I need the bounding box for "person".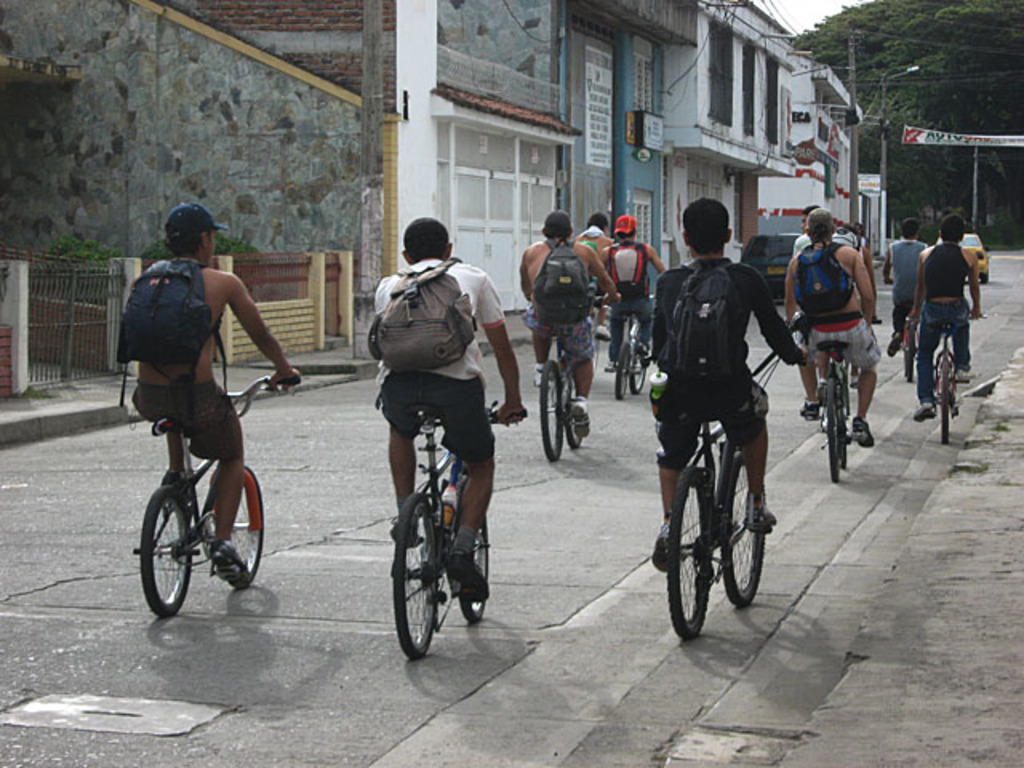
Here it is: 109, 198, 304, 582.
